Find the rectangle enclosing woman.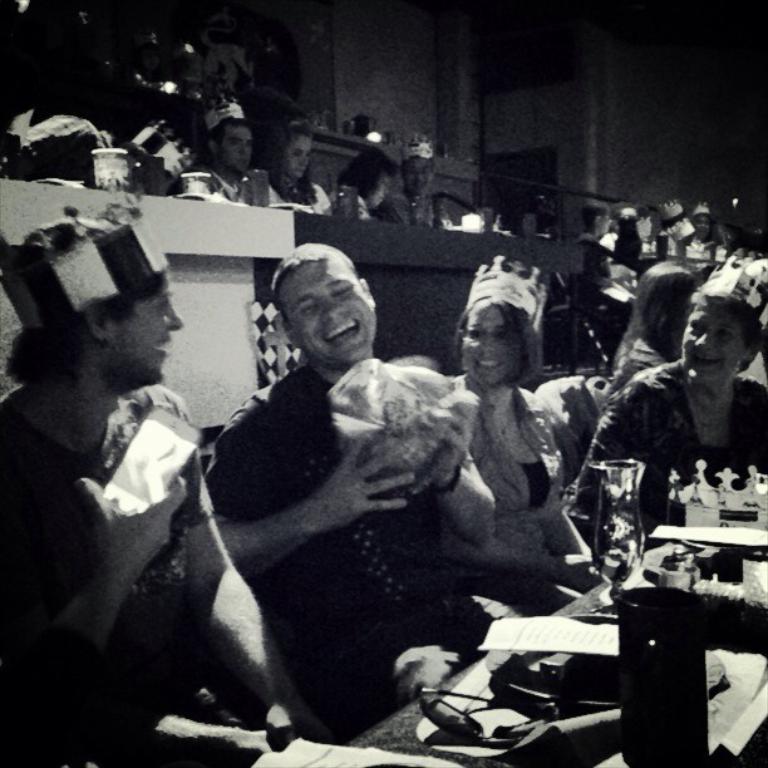
x1=614, y1=203, x2=658, y2=269.
